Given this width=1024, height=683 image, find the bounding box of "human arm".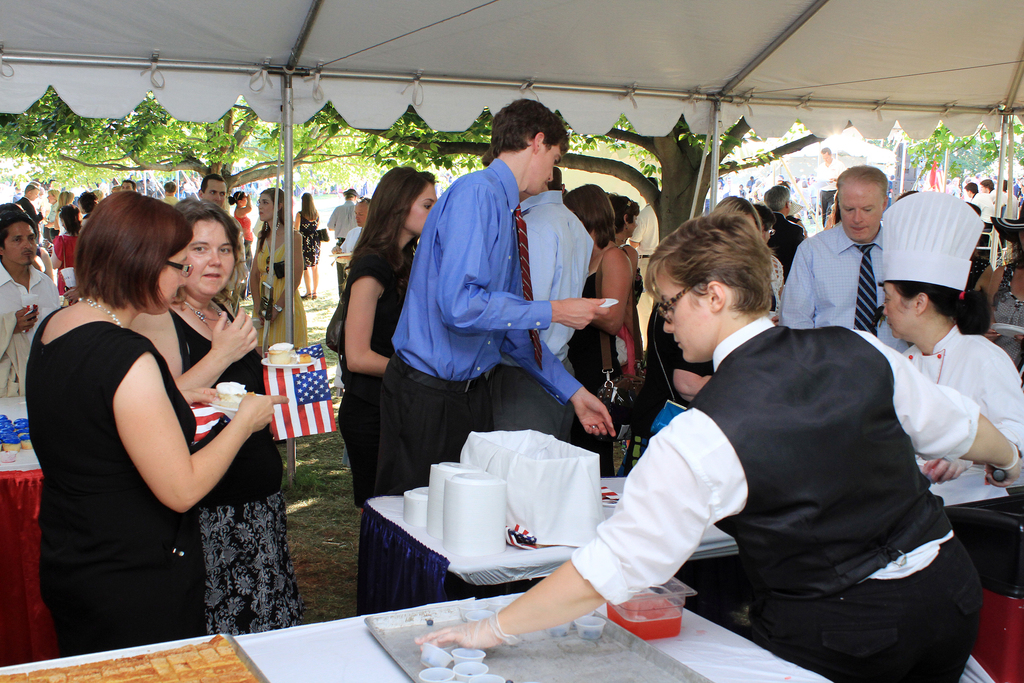
{"x1": 13, "y1": 300, "x2": 42, "y2": 336}.
